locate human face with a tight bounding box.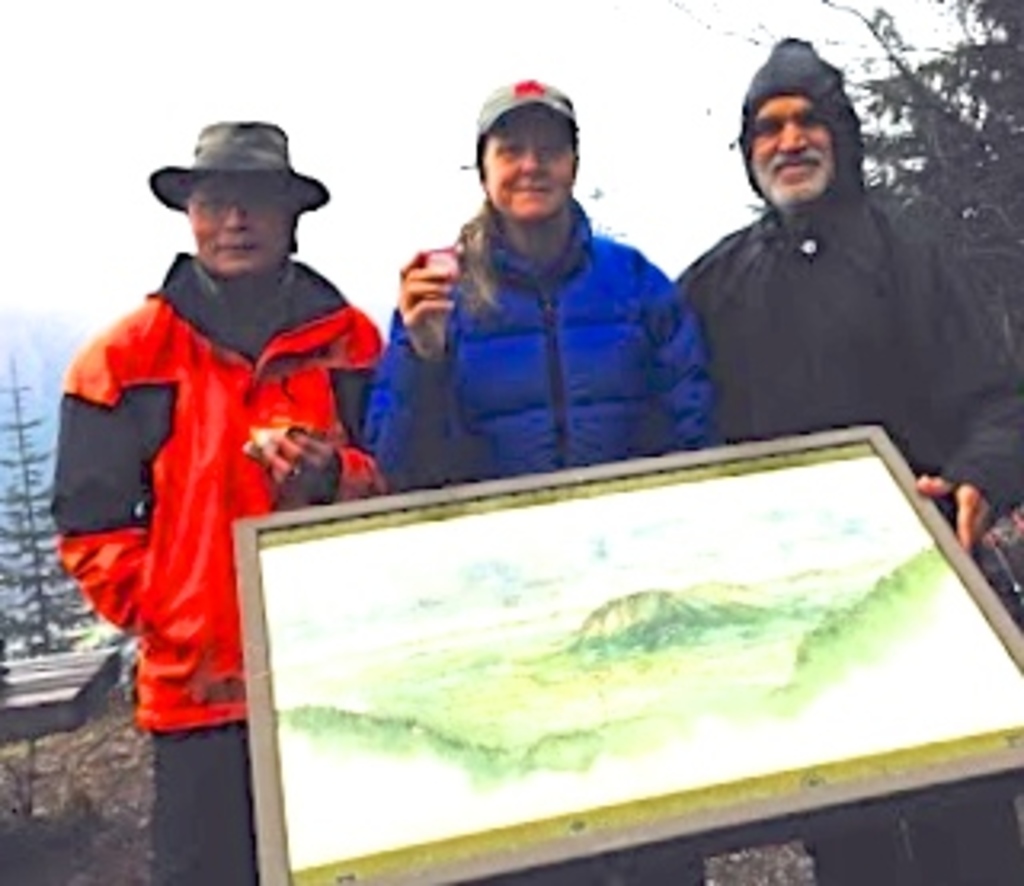
(x1=474, y1=112, x2=576, y2=214).
